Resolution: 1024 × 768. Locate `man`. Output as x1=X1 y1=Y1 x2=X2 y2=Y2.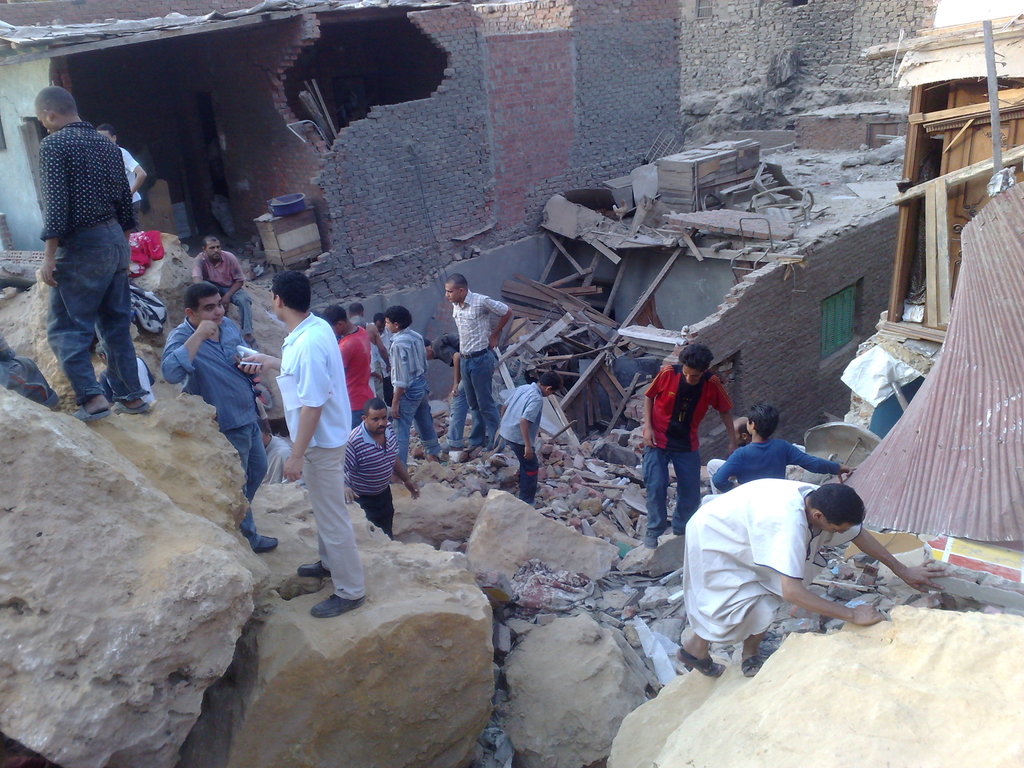
x1=40 y1=81 x2=156 y2=443.
